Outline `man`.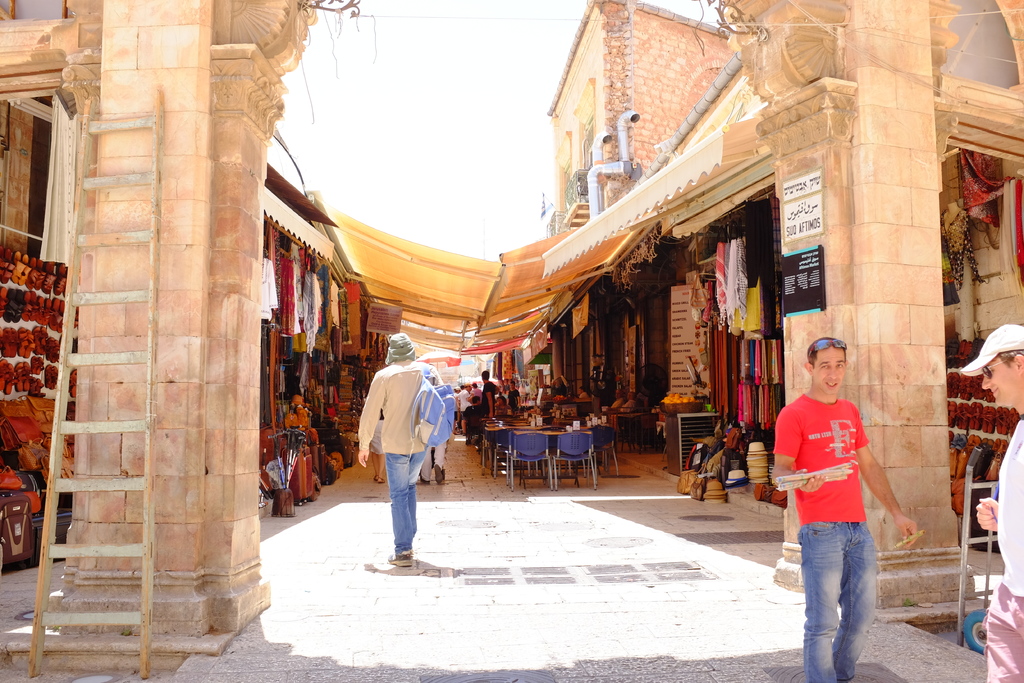
Outline: 479/367/499/420.
